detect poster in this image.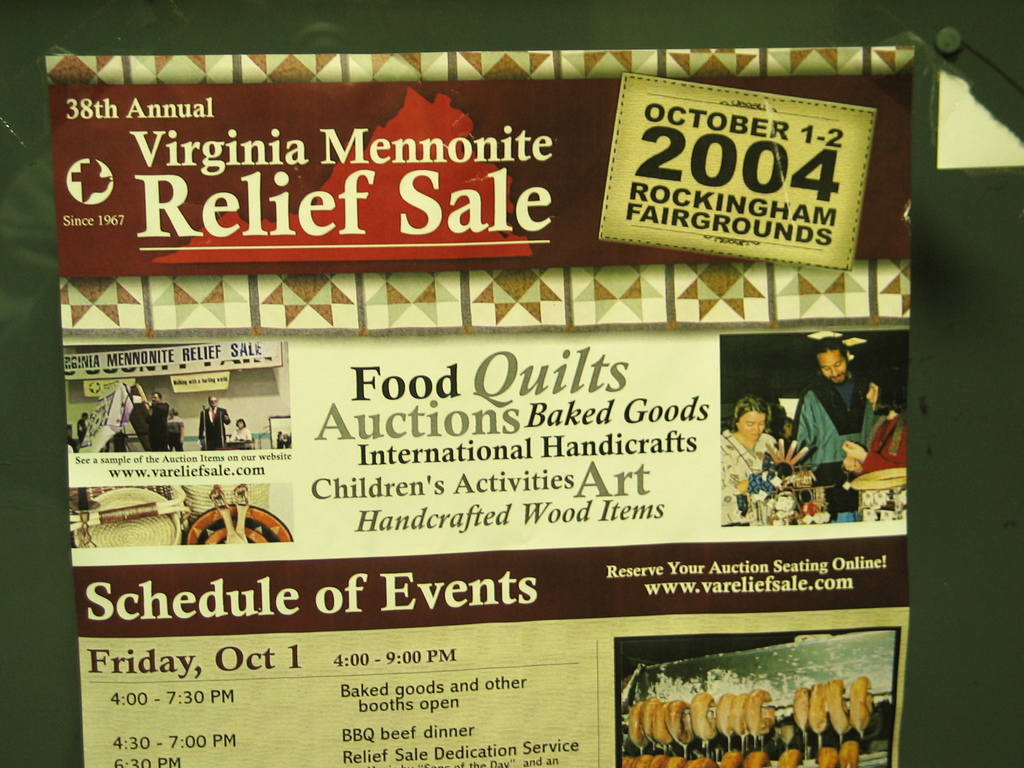
Detection: [x1=43, y1=44, x2=915, y2=767].
